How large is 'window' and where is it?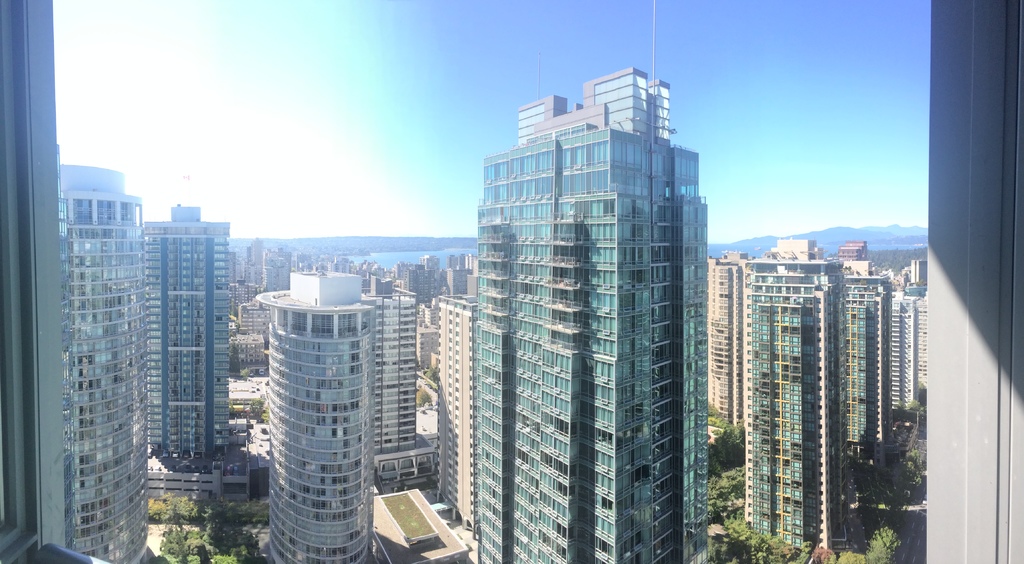
Bounding box: {"left": 746, "top": 376, "right": 751, "bottom": 381}.
